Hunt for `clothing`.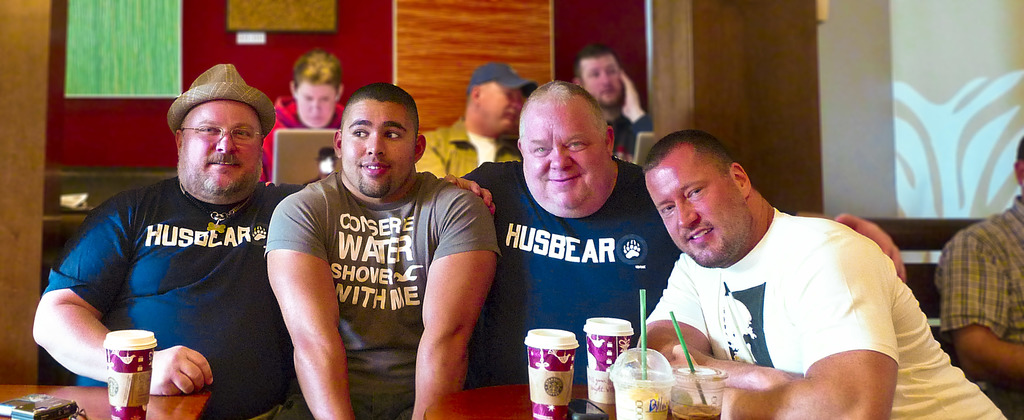
Hunted down at {"left": 458, "top": 149, "right": 678, "bottom": 394}.
